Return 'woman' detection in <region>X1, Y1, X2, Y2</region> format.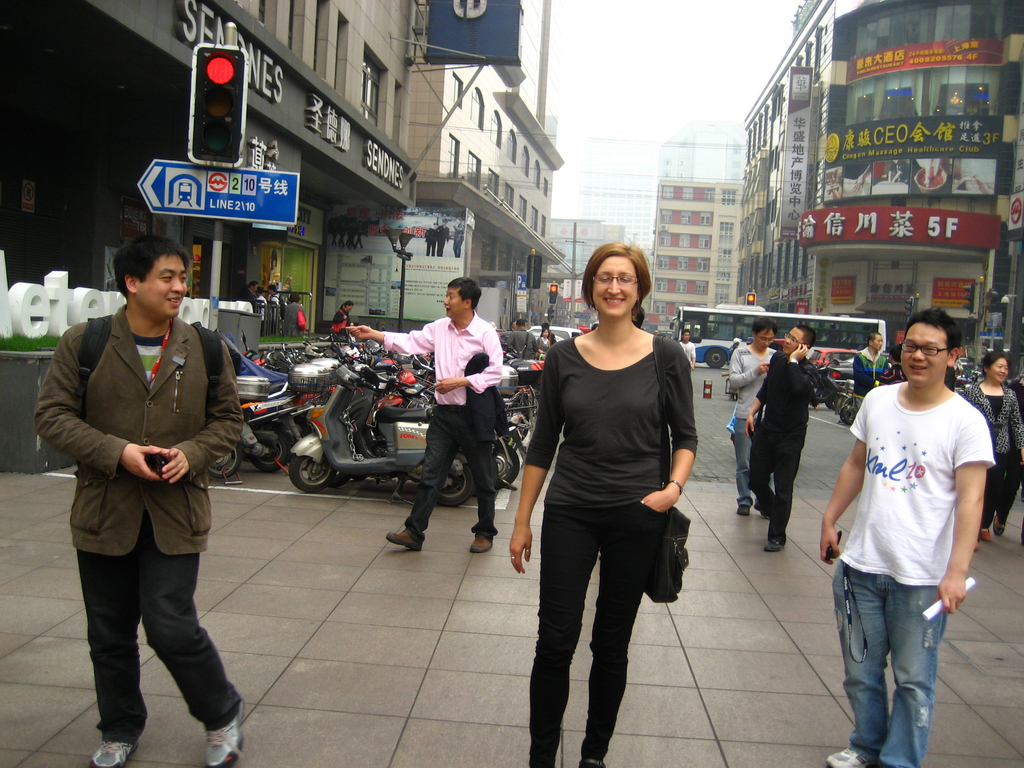
<region>954, 352, 1023, 543</region>.
